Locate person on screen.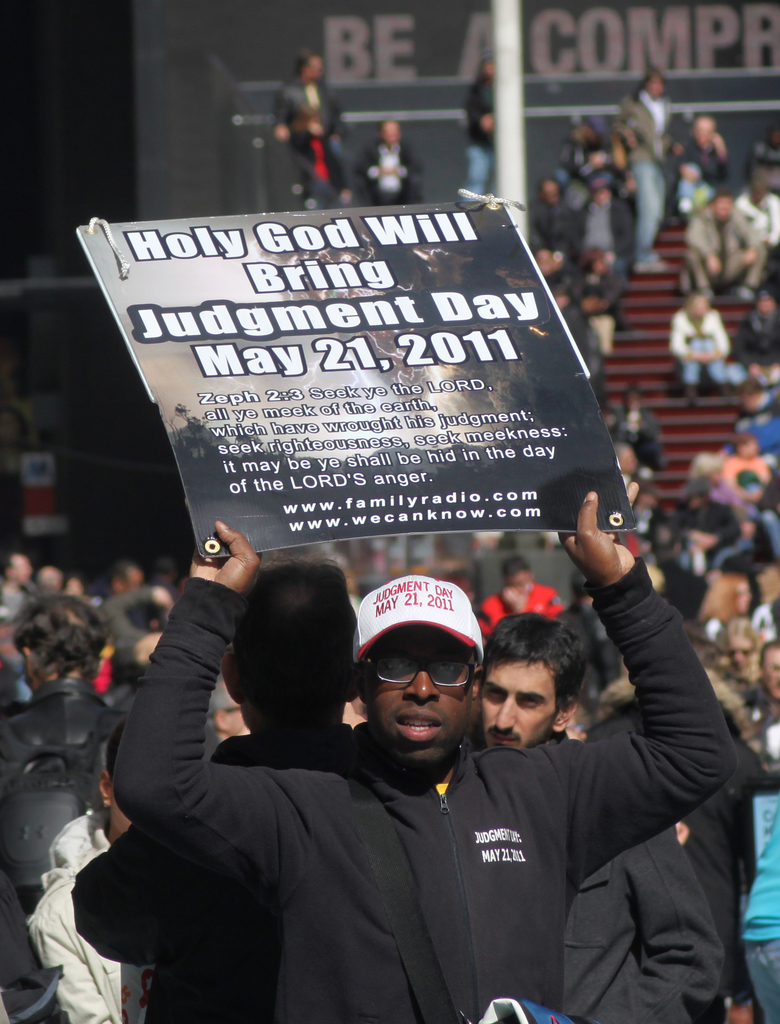
On screen at <bbox>465, 49, 505, 204</bbox>.
